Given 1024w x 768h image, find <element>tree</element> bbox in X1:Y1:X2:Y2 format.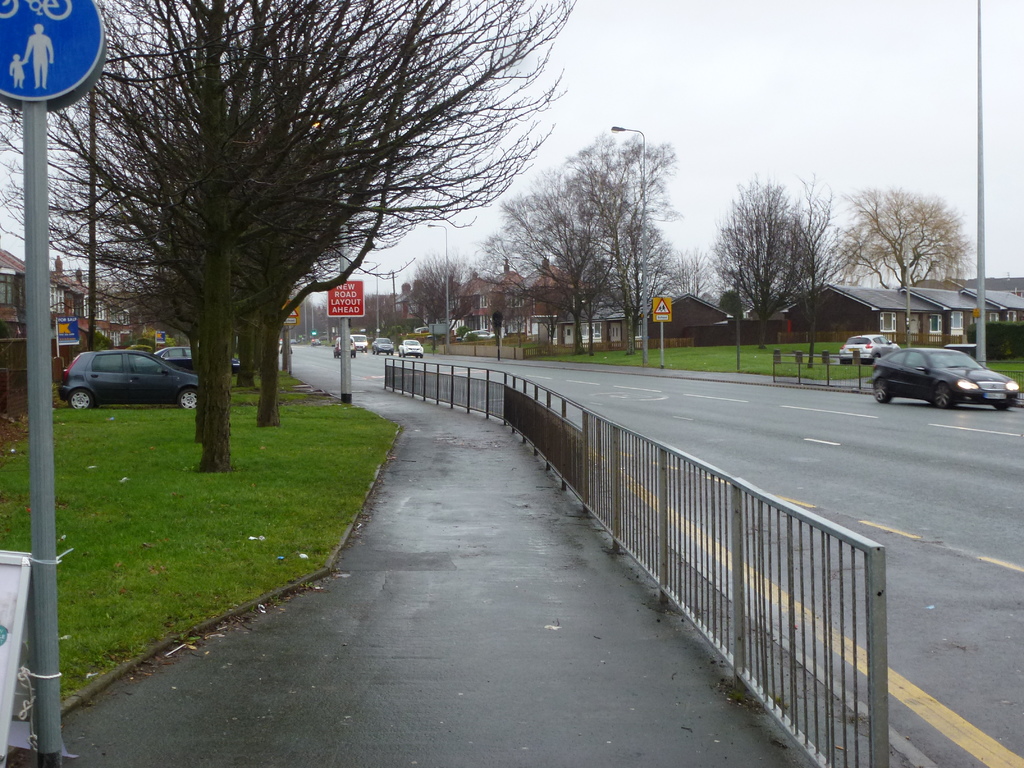
824:186:971:296.
